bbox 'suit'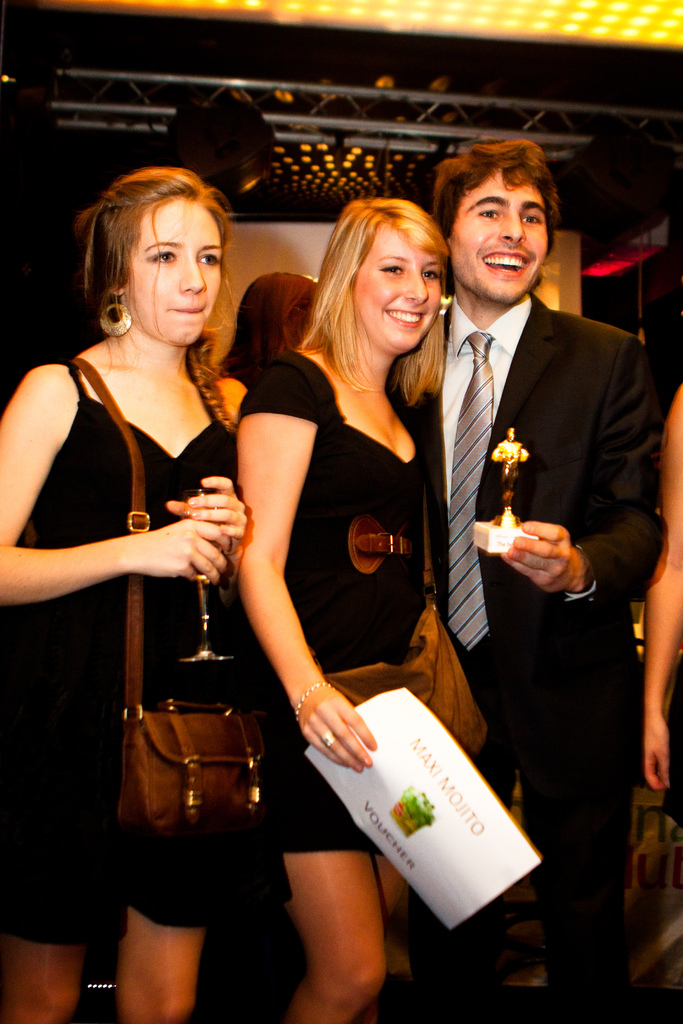
left=406, top=299, right=662, bottom=1016
